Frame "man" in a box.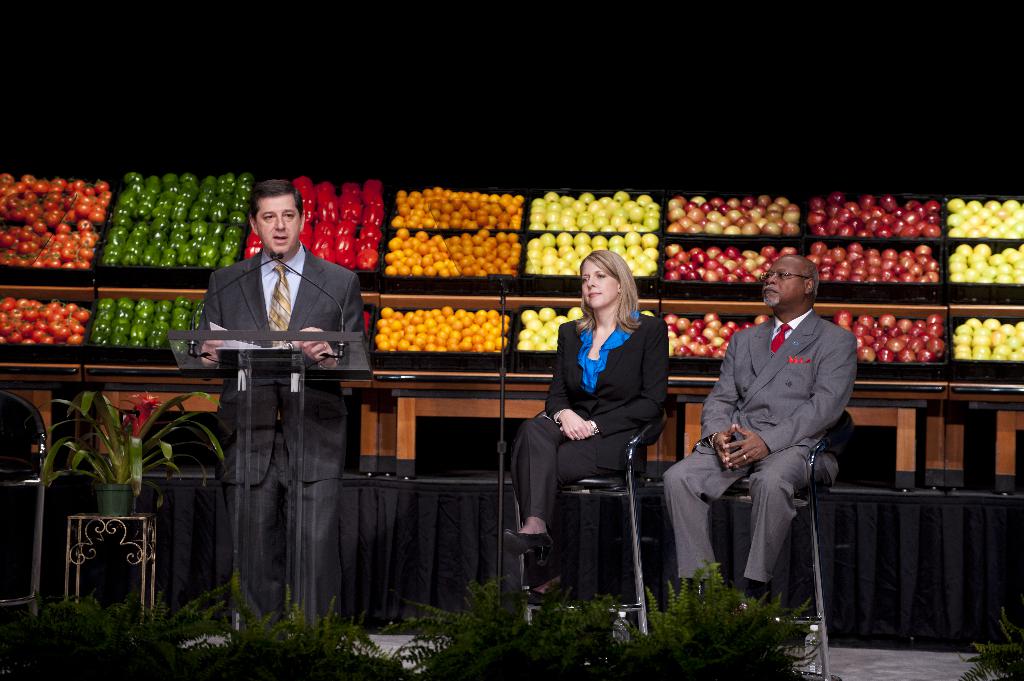
188, 177, 377, 638.
